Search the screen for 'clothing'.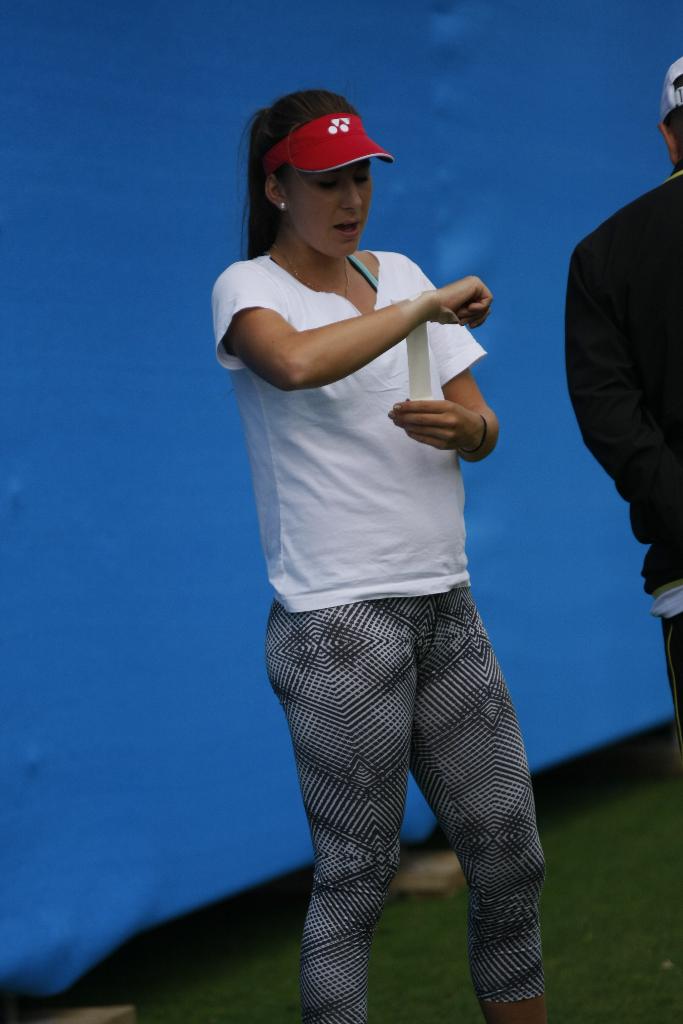
Found at 211,248,484,609.
